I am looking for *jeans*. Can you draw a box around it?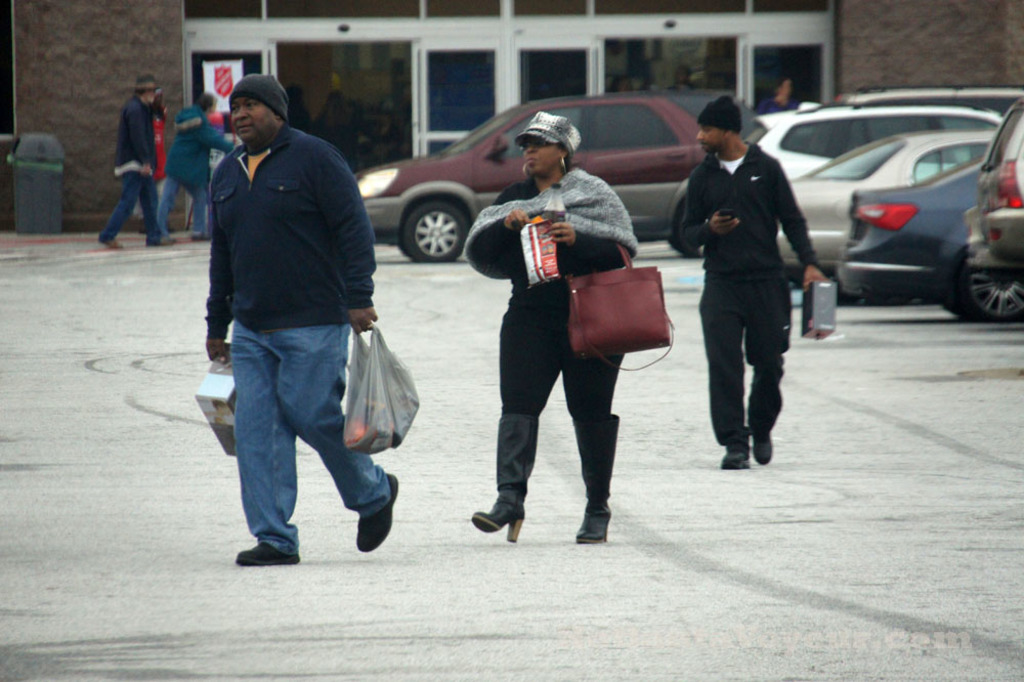
Sure, the bounding box is locate(199, 183, 219, 243).
